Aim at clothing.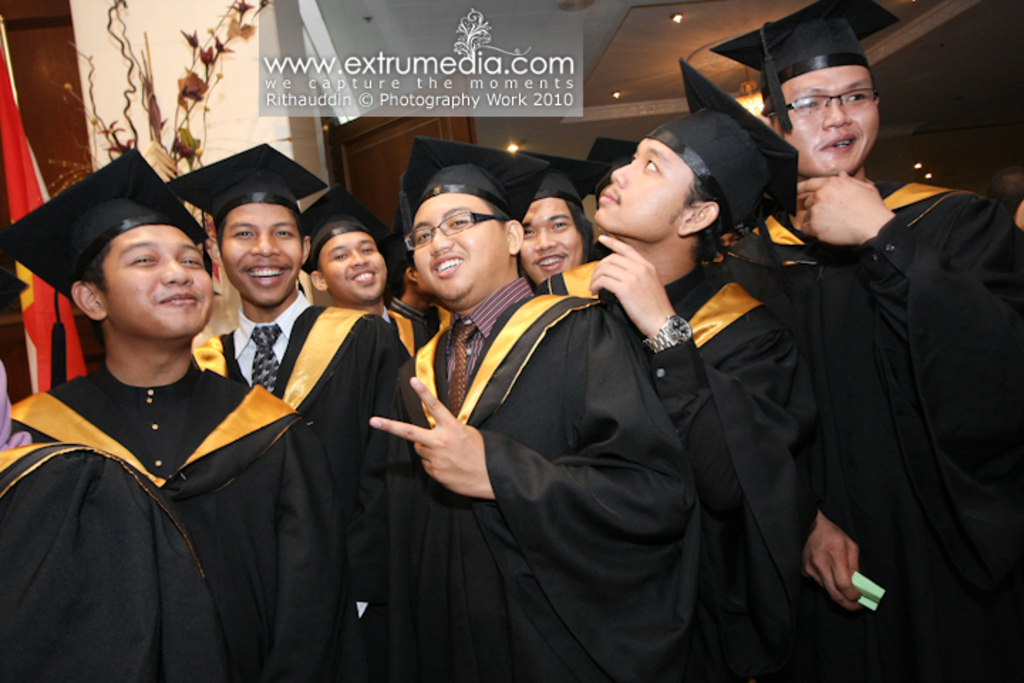
Aimed at detection(0, 438, 202, 682).
